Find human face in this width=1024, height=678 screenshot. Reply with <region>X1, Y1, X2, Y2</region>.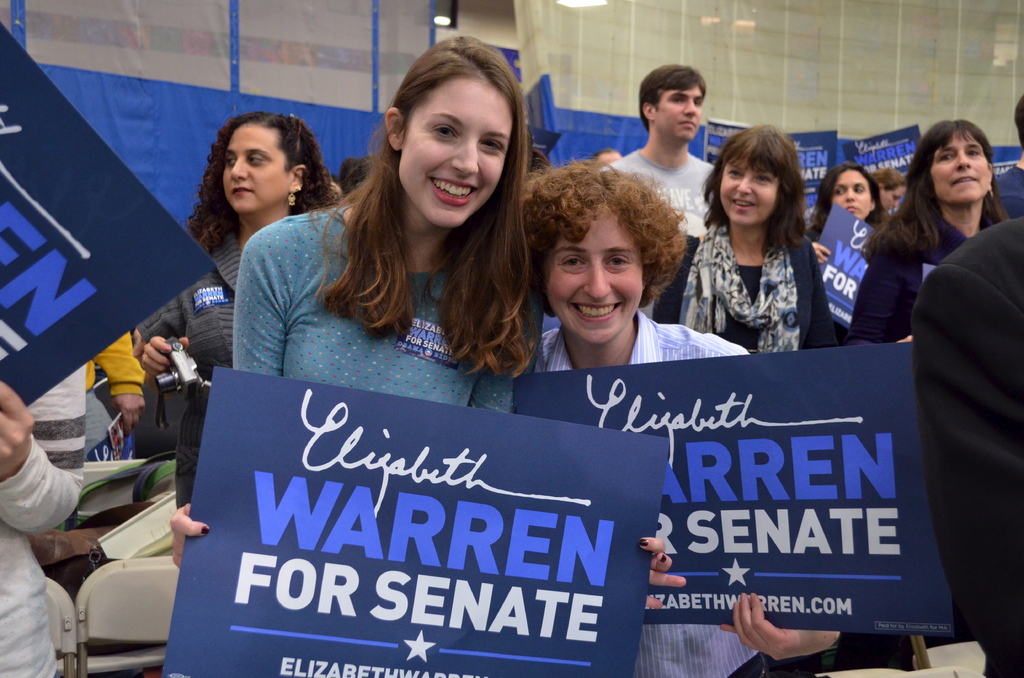
<region>221, 129, 286, 213</region>.
